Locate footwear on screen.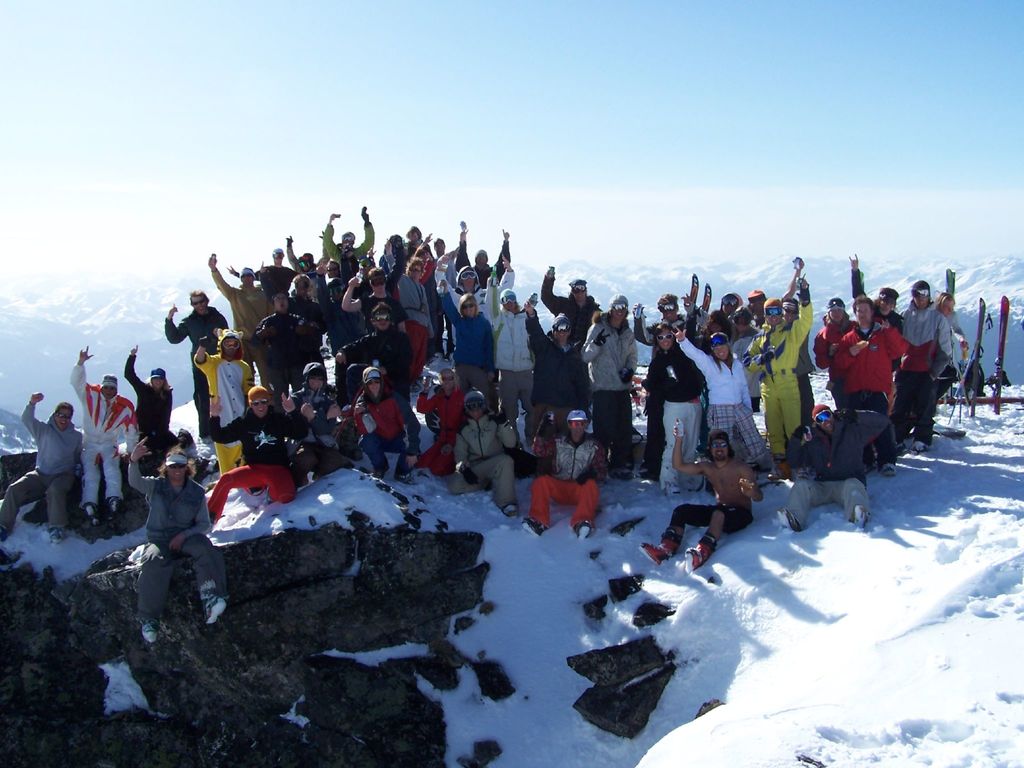
On screen at region(880, 461, 896, 477).
